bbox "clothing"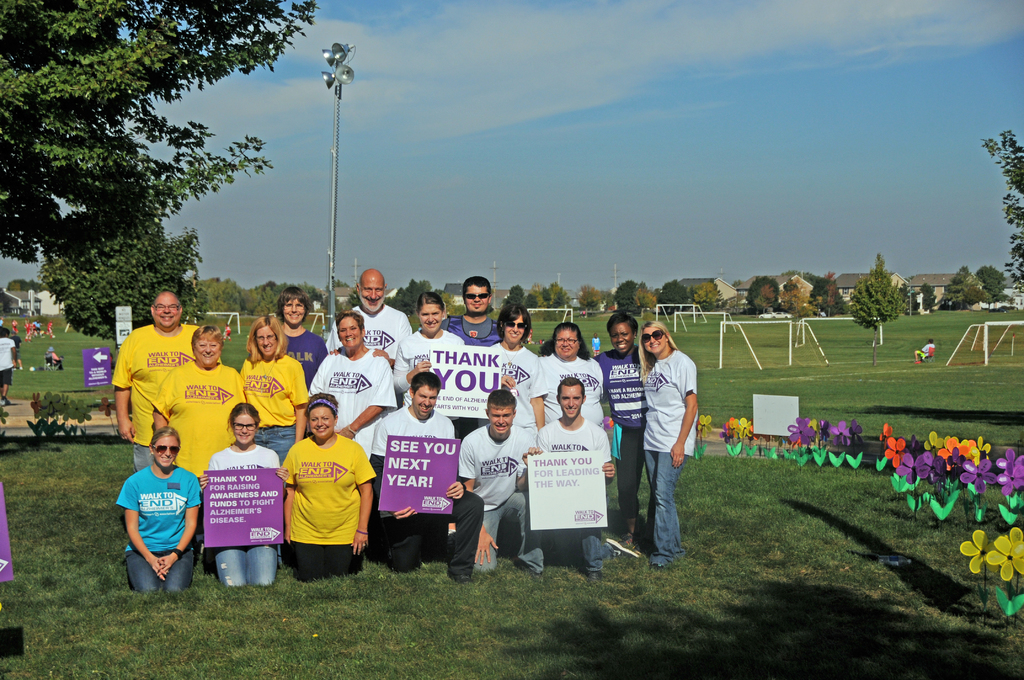
bbox=[619, 421, 650, 536]
